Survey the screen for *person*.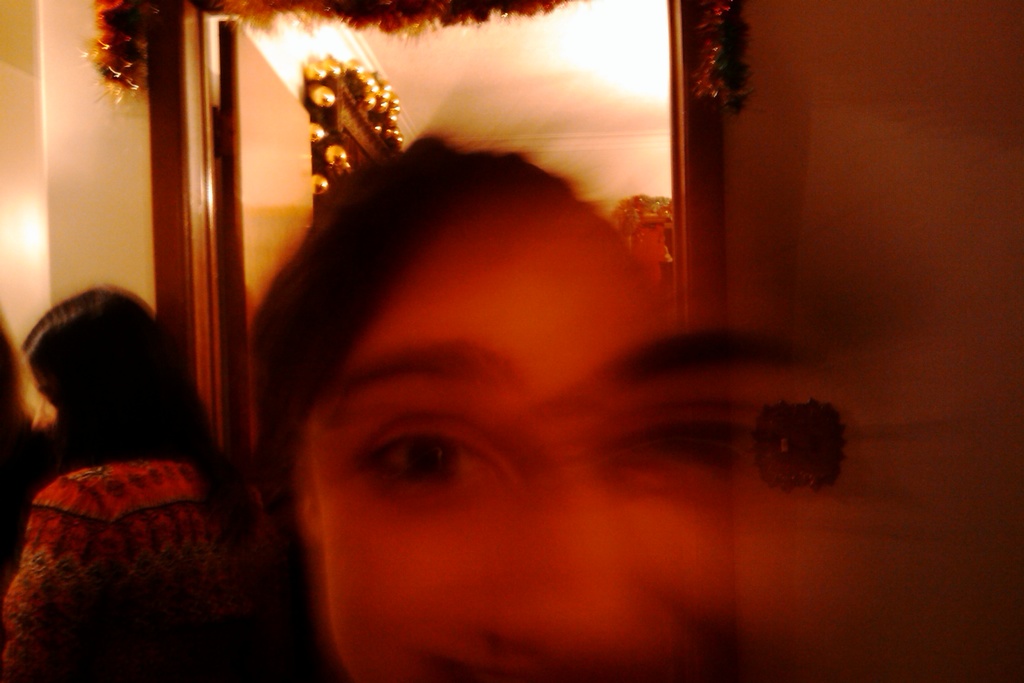
Survey found: rect(0, 276, 278, 682).
